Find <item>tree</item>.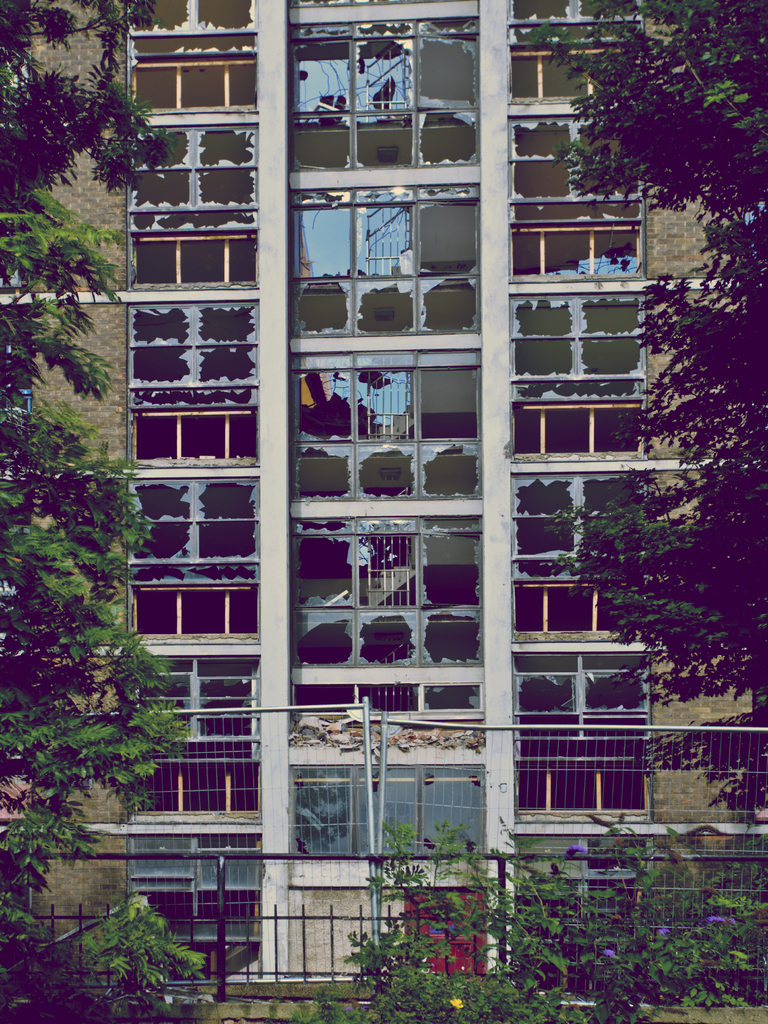
[x1=0, y1=0, x2=205, y2=984].
